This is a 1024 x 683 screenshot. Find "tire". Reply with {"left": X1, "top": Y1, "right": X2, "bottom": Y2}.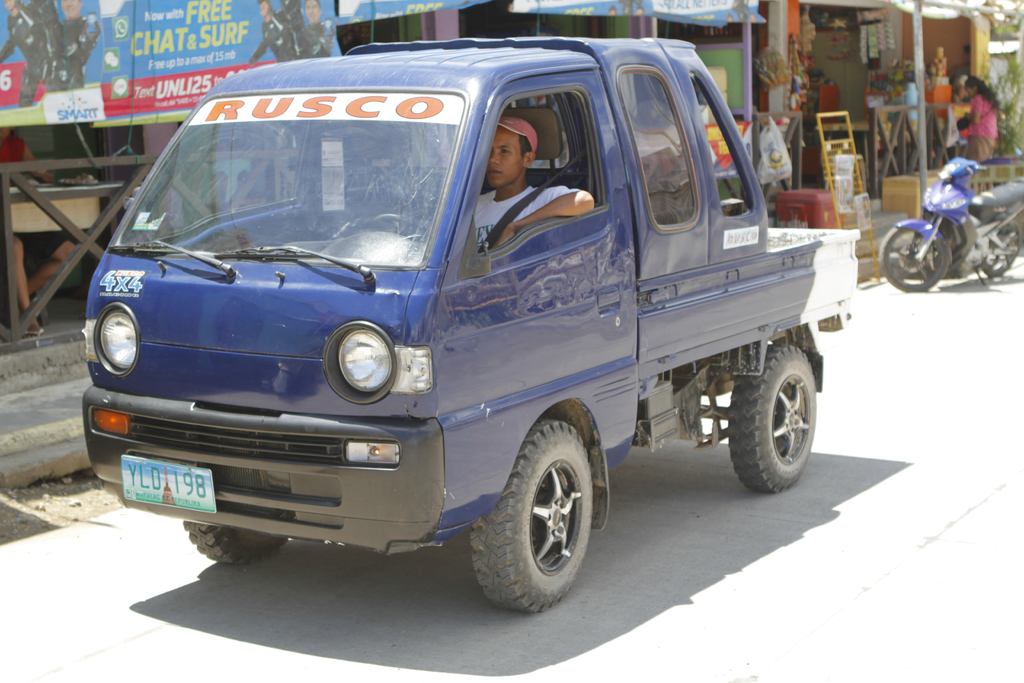
{"left": 882, "top": 213, "right": 951, "bottom": 292}.
